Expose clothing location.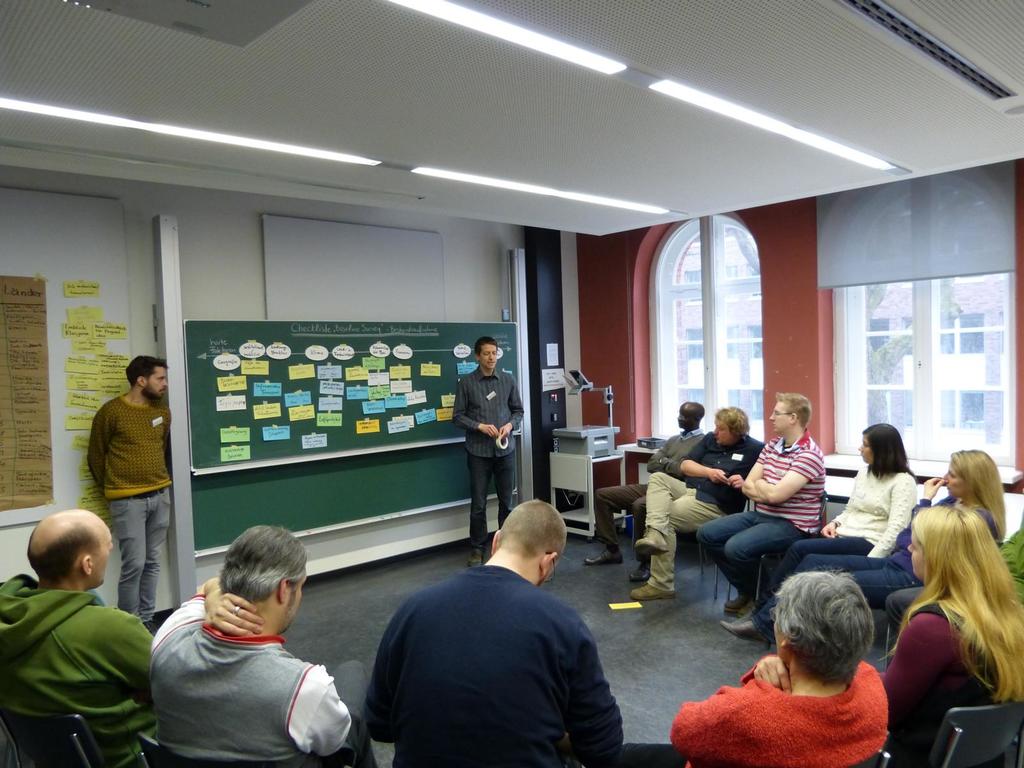
Exposed at bbox(752, 496, 1005, 615).
